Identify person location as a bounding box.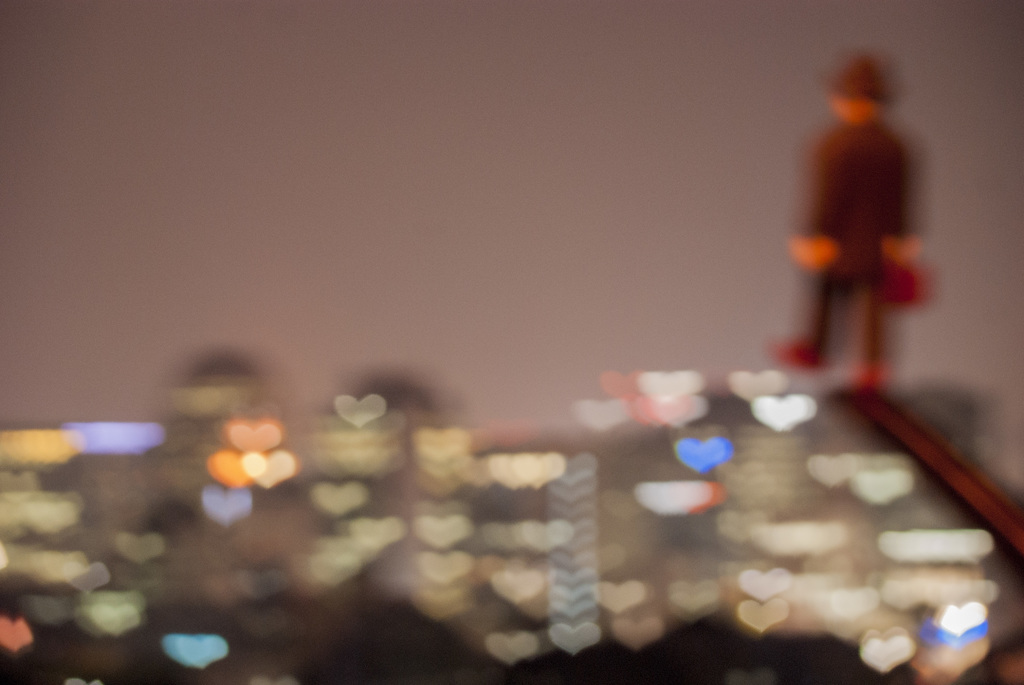
region(783, 34, 934, 409).
